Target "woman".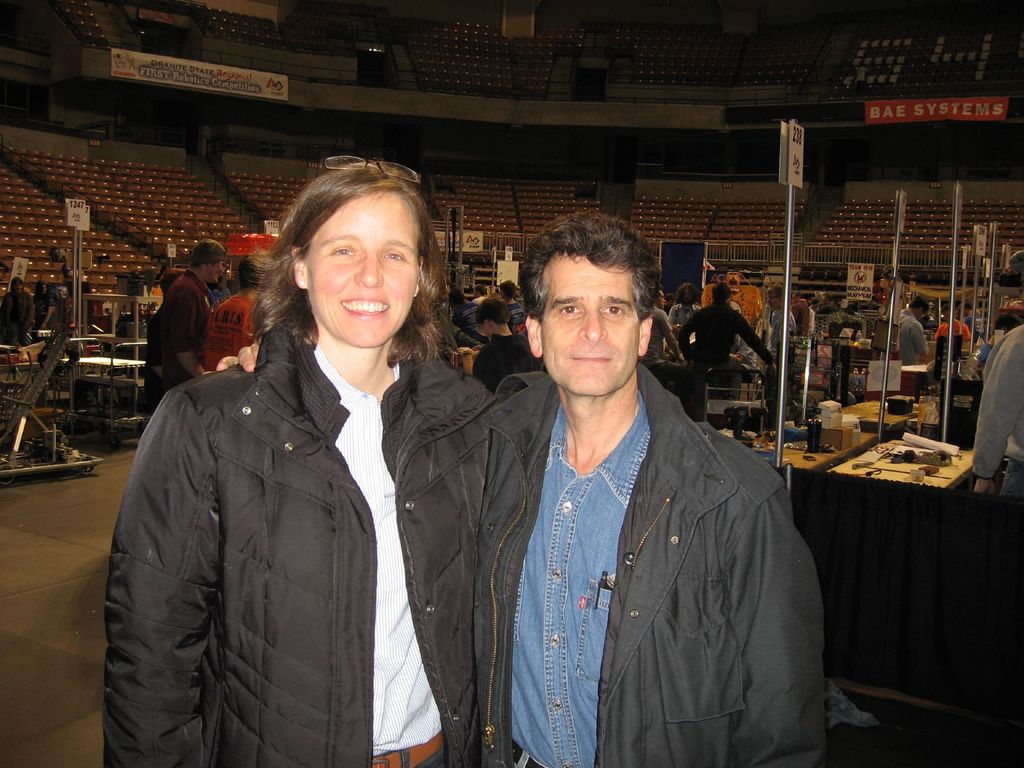
Target region: (31, 281, 55, 343).
